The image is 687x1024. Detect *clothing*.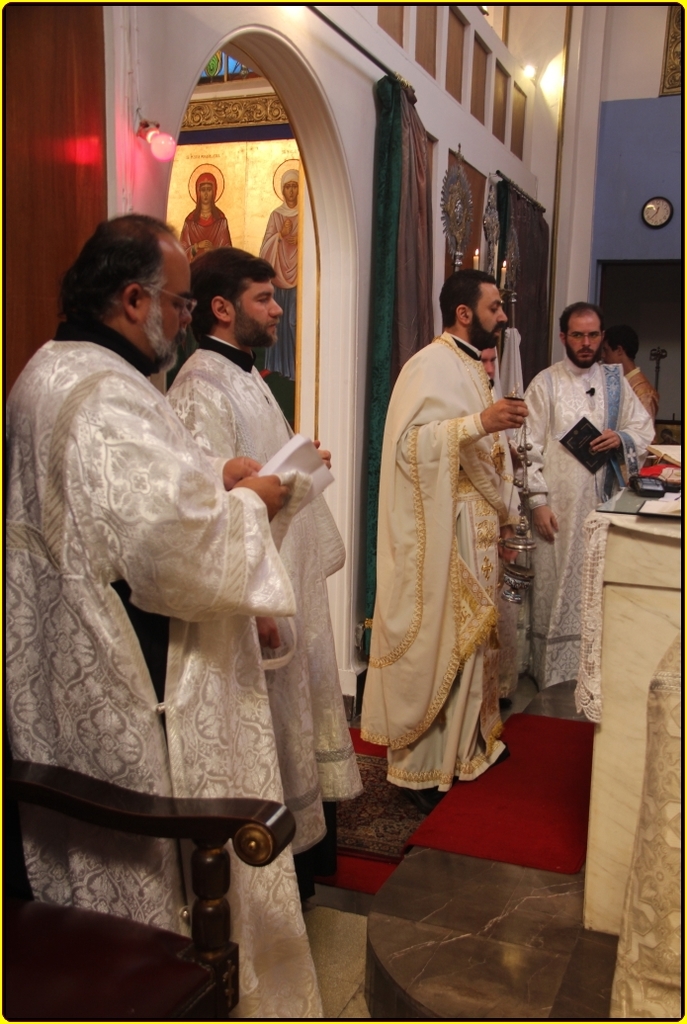
Detection: select_region(151, 325, 375, 848).
